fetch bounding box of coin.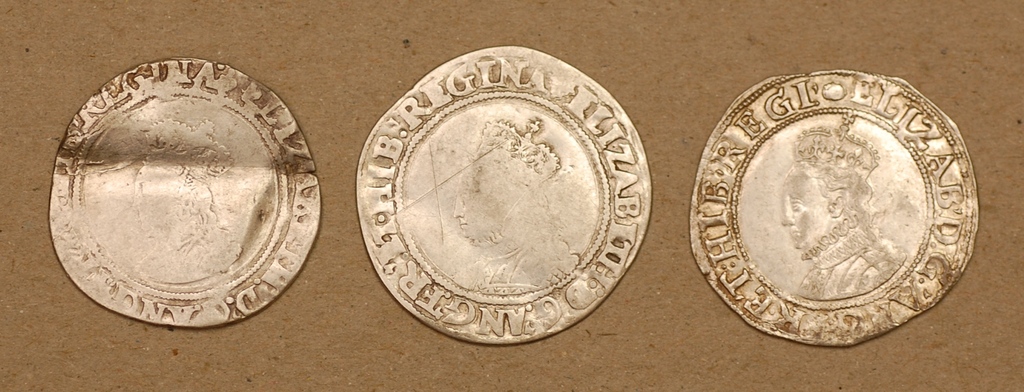
Bbox: select_region(44, 54, 323, 330).
